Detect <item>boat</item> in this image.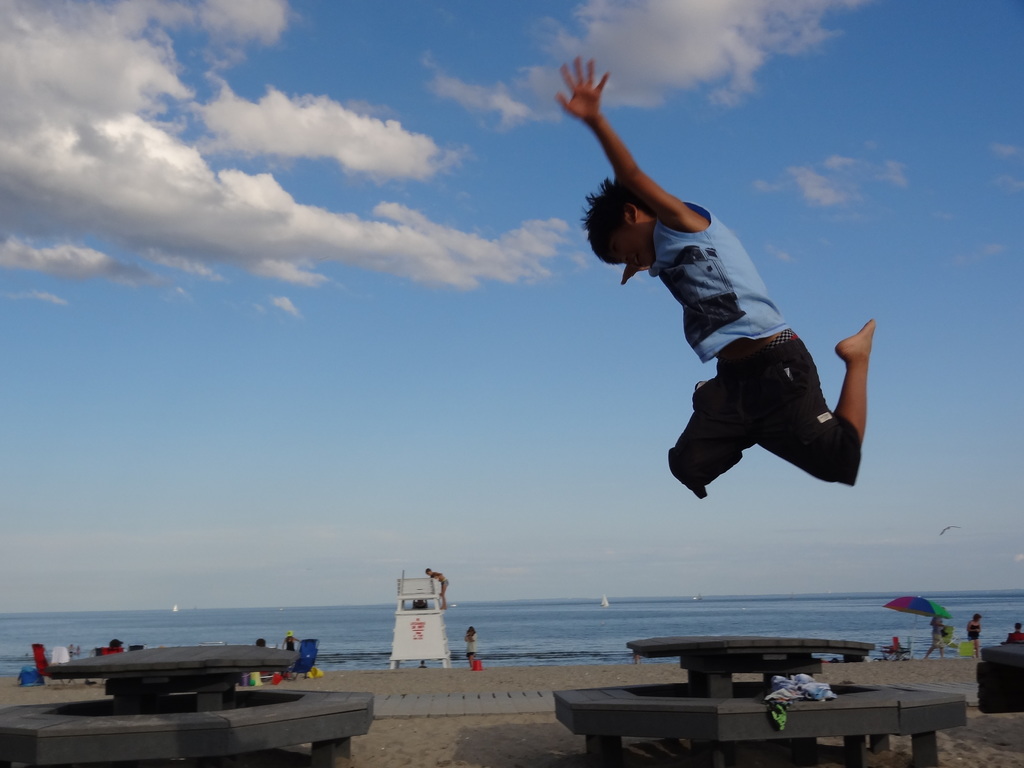
Detection: select_region(598, 589, 612, 611).
